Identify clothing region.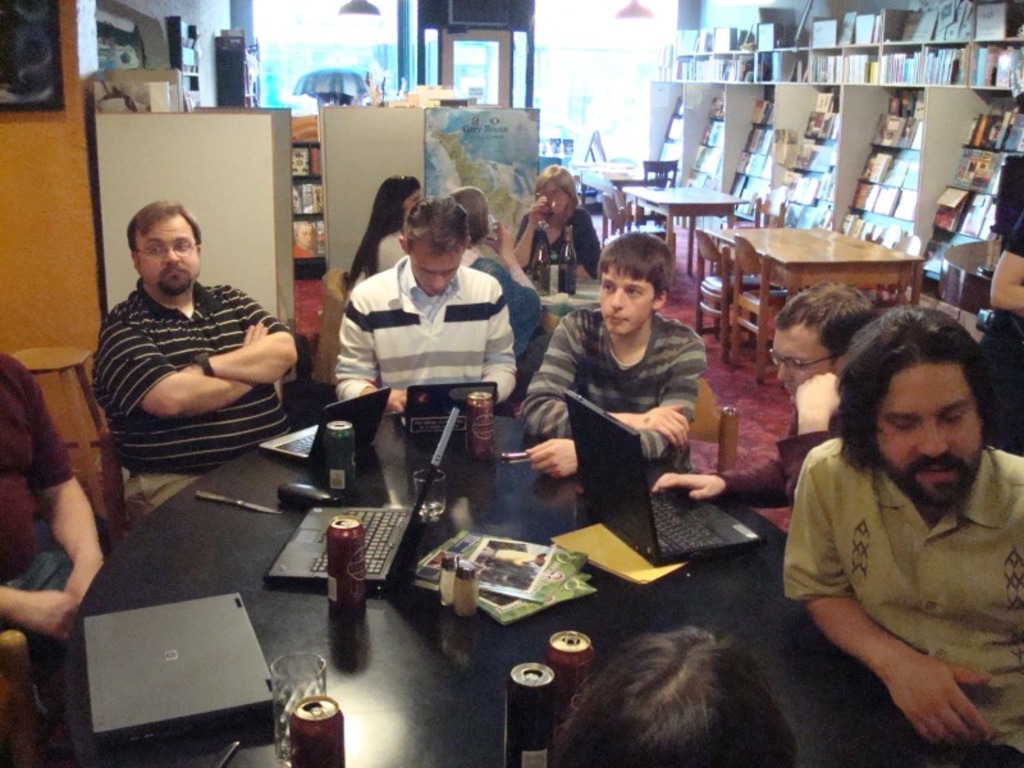
Region: 338, 241, 513, 416.
